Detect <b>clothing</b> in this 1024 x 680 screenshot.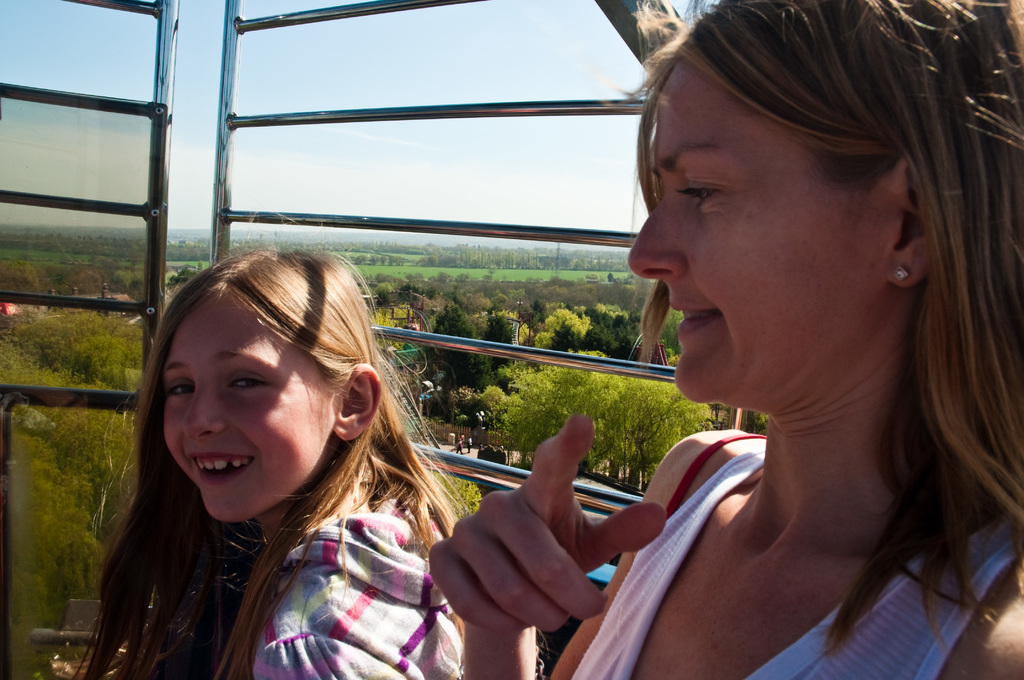
Detection: select_region(247, 492, 465, 679).
